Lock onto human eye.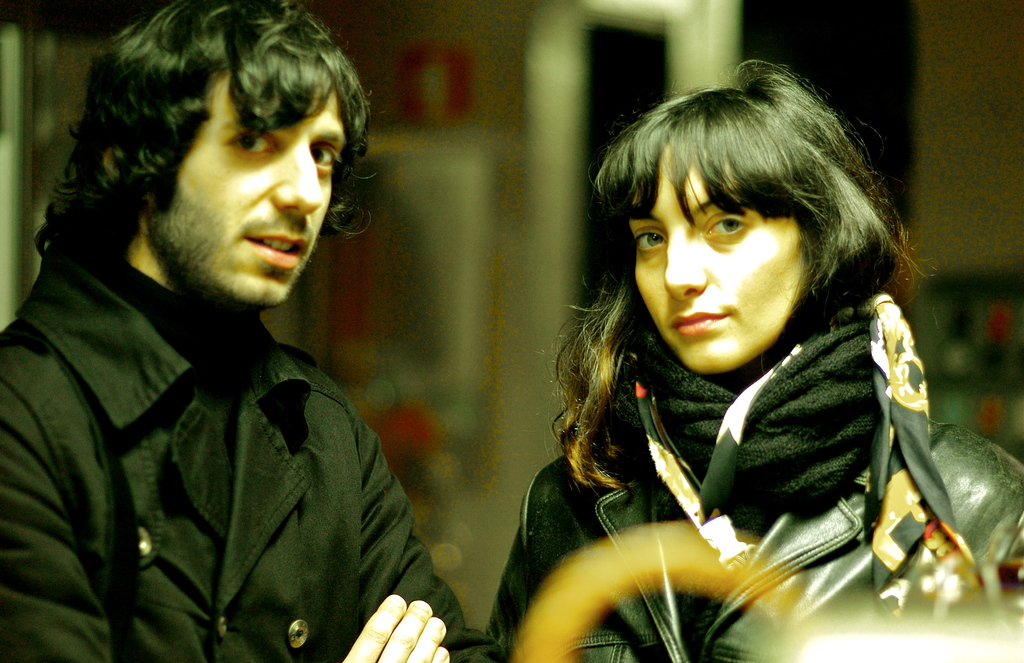
Locked: x1=219 y1=125 x2=275 y2=161.
